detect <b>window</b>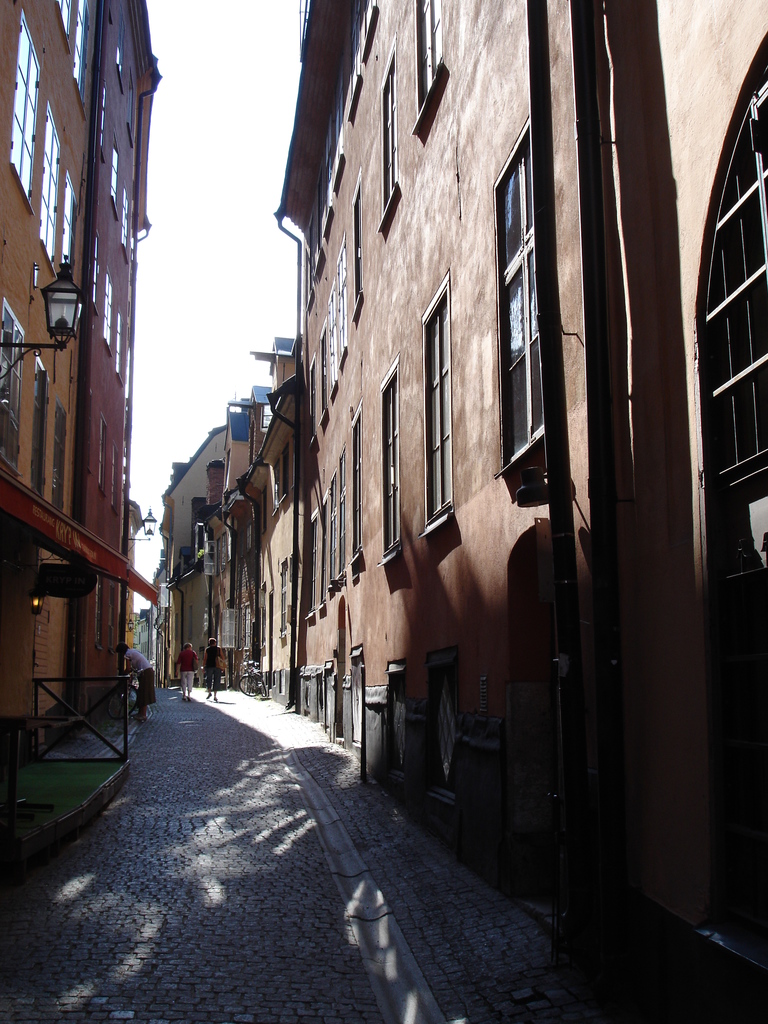
bbox=(111, 136, 120, 216)
